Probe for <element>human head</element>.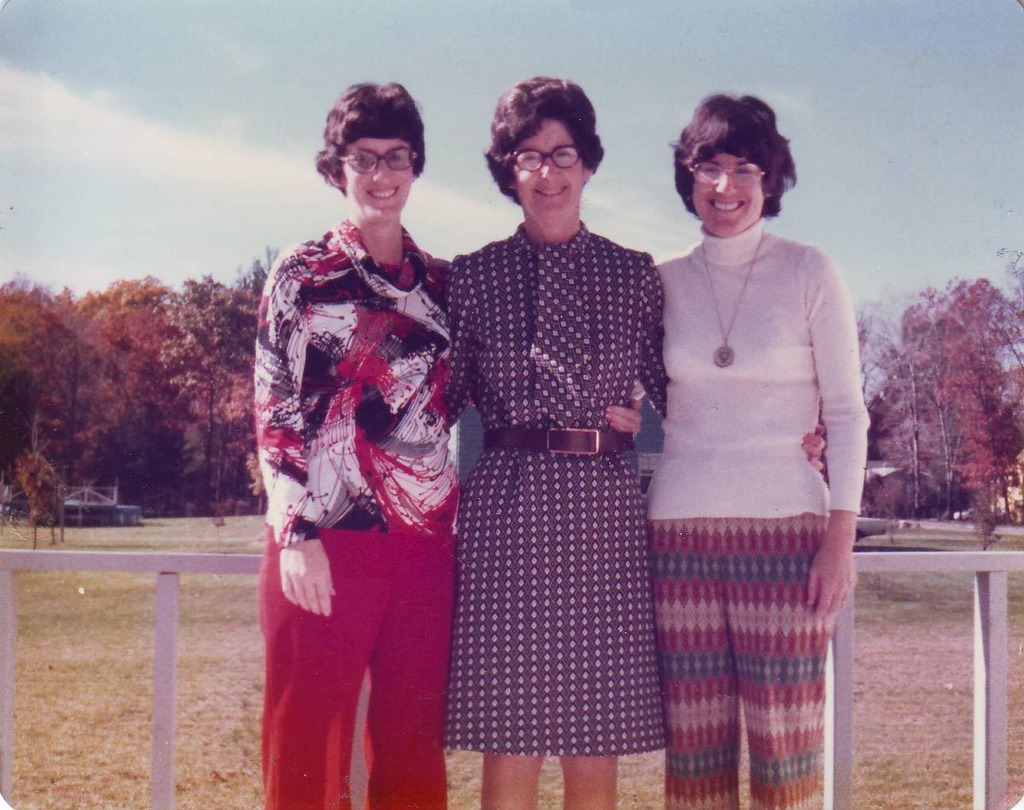
Probe result: [x1=315, y1=79, x2=424, y2=222].
